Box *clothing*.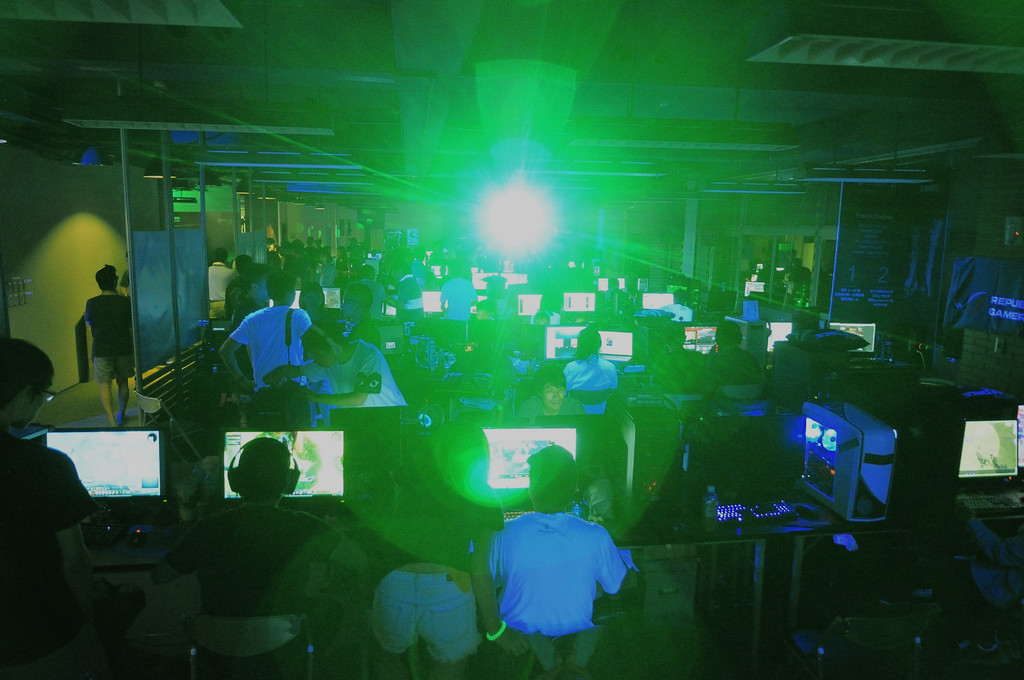
box=[234, 304, 322, 411].
